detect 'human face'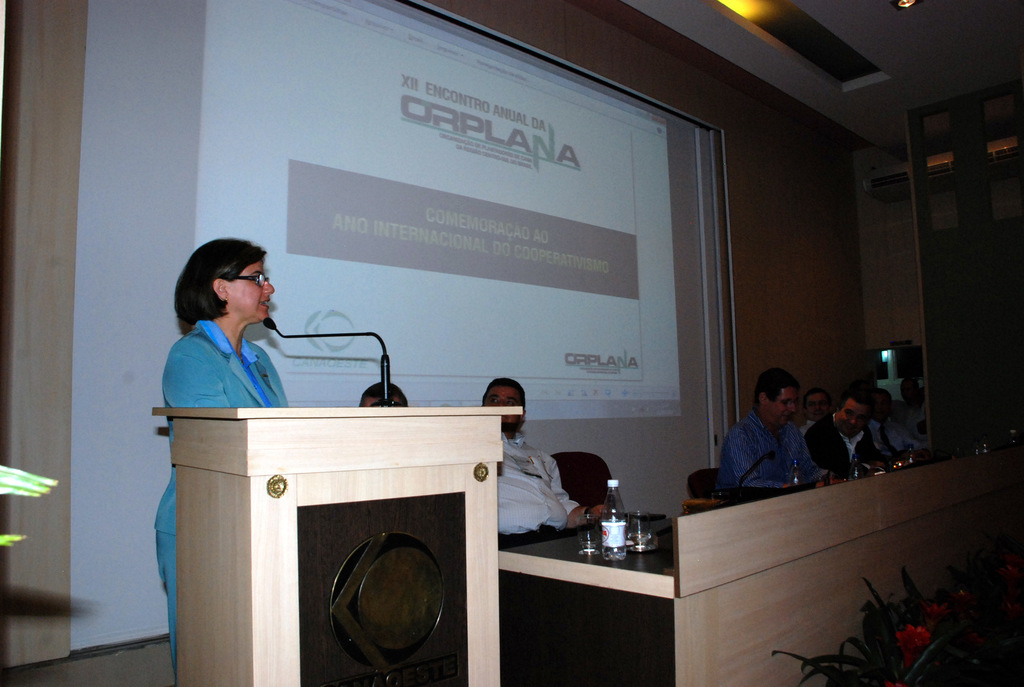
774,391,800,427
